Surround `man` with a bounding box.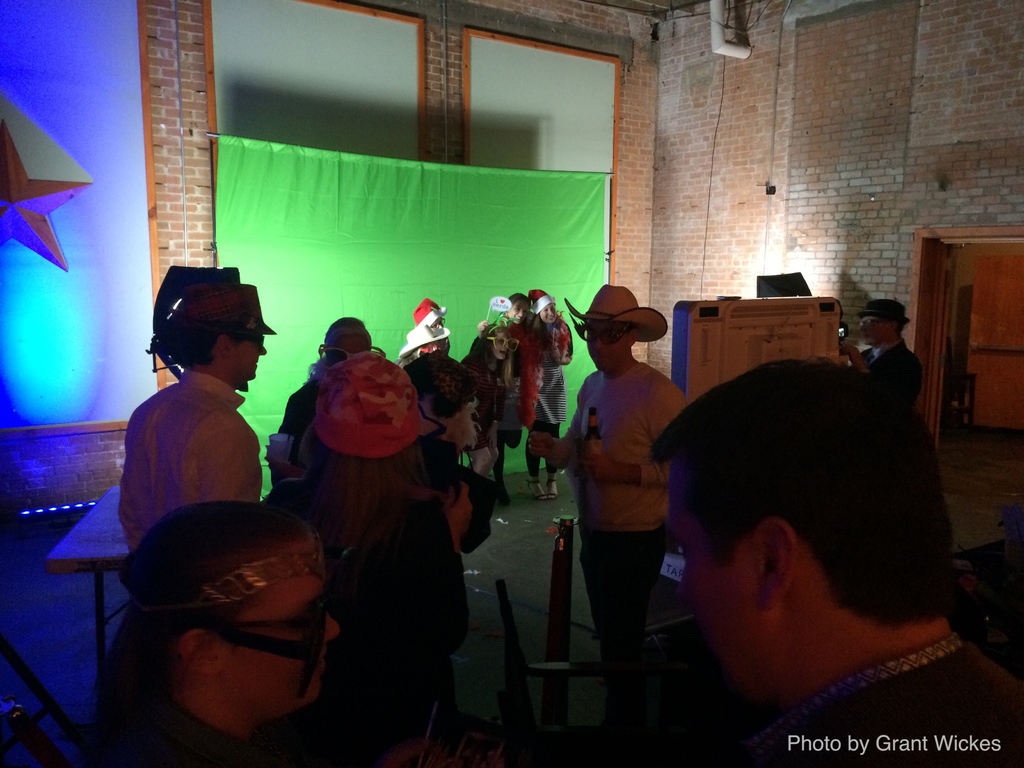
BBox(271, 314, 387, 485).
